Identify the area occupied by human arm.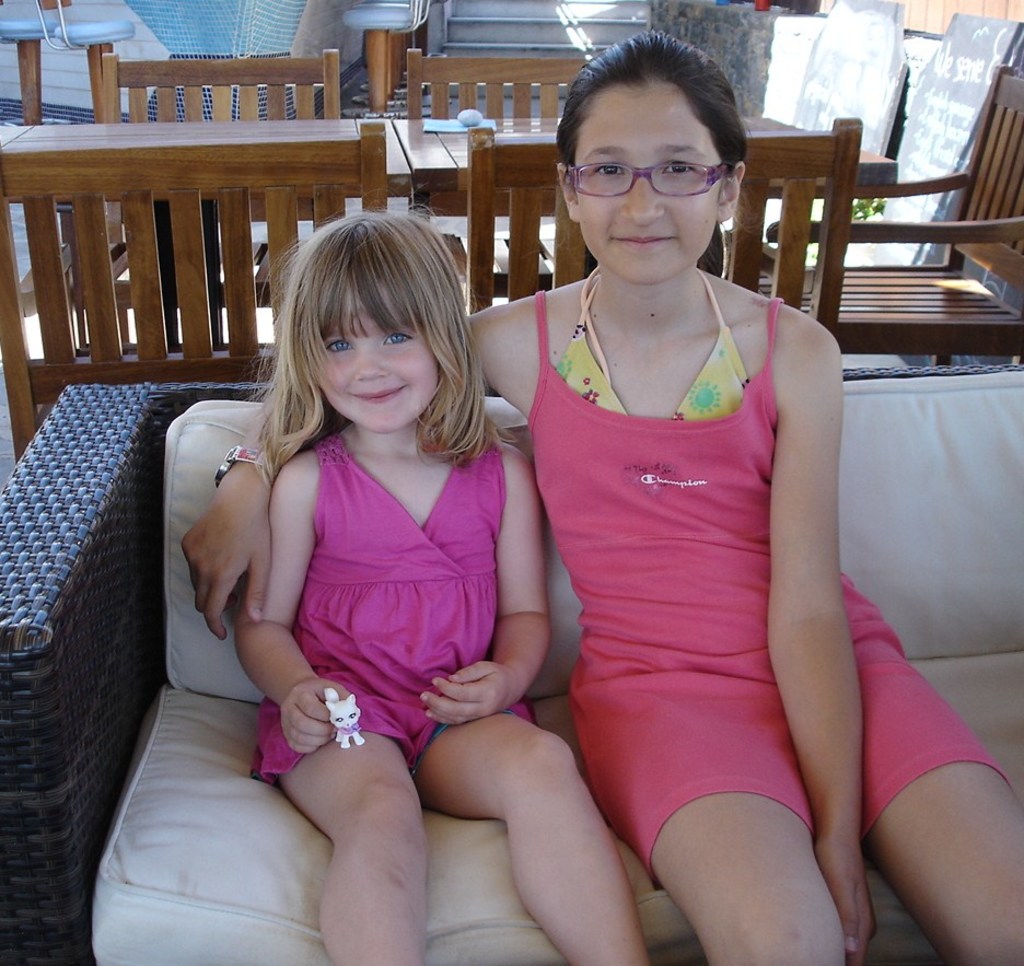
Area: (left=175, top=301, right=496, bottom=642).
